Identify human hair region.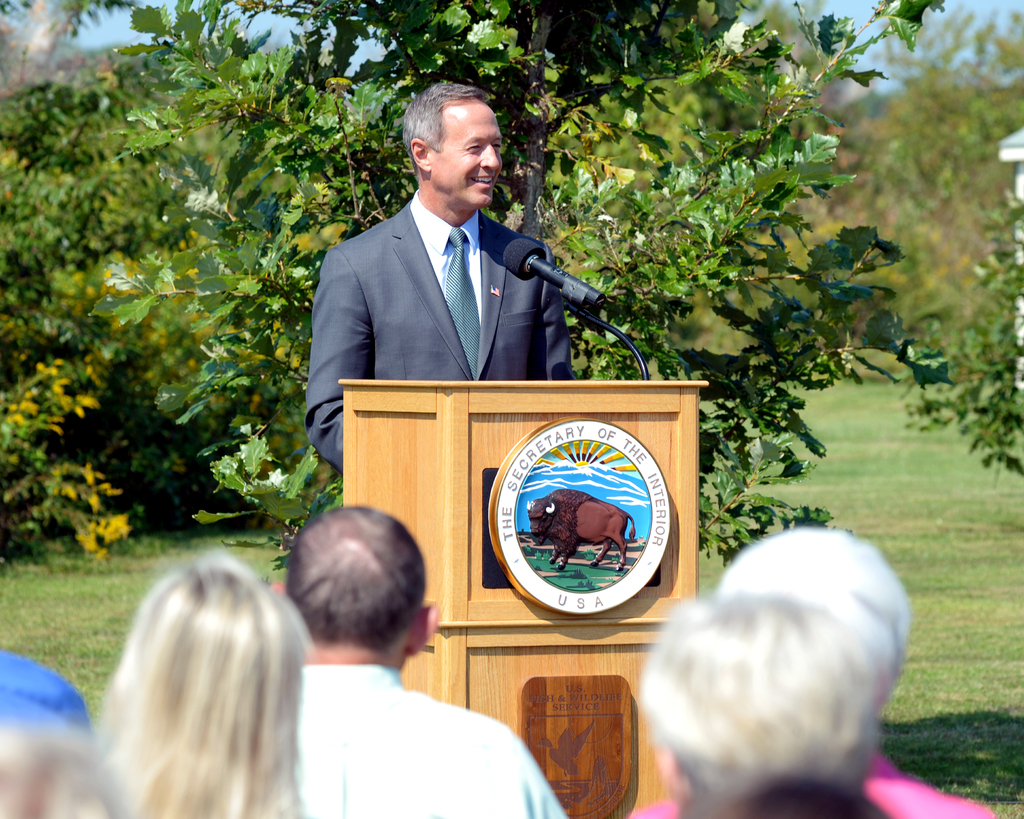
Region: detection(646, 592, 878, 799).
